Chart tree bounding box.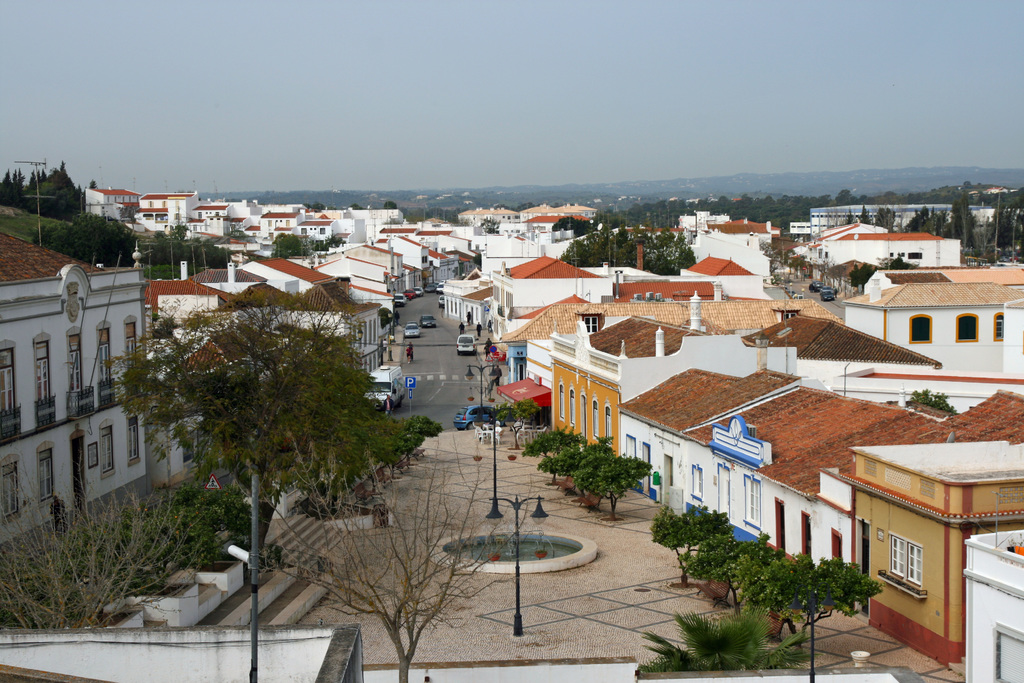
Charted: region(532, 425, 583, 456).
